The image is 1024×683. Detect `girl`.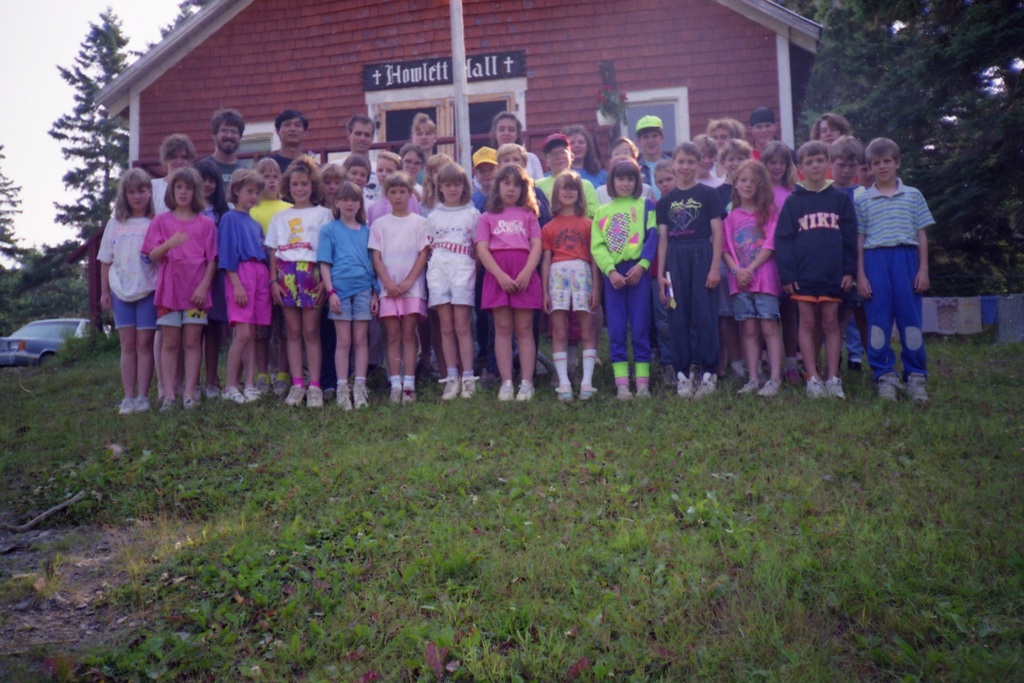
Detection: locate(764, 145, 799, 205).
